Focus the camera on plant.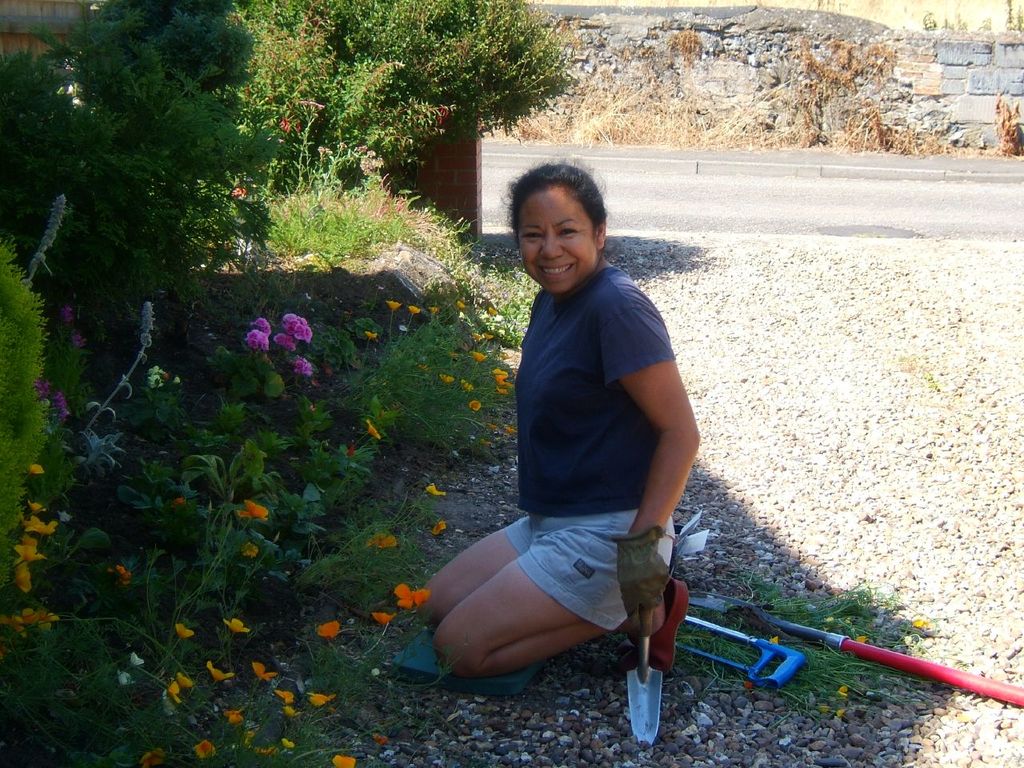
Focus region: l=663, t=22, r=727, b=106.
